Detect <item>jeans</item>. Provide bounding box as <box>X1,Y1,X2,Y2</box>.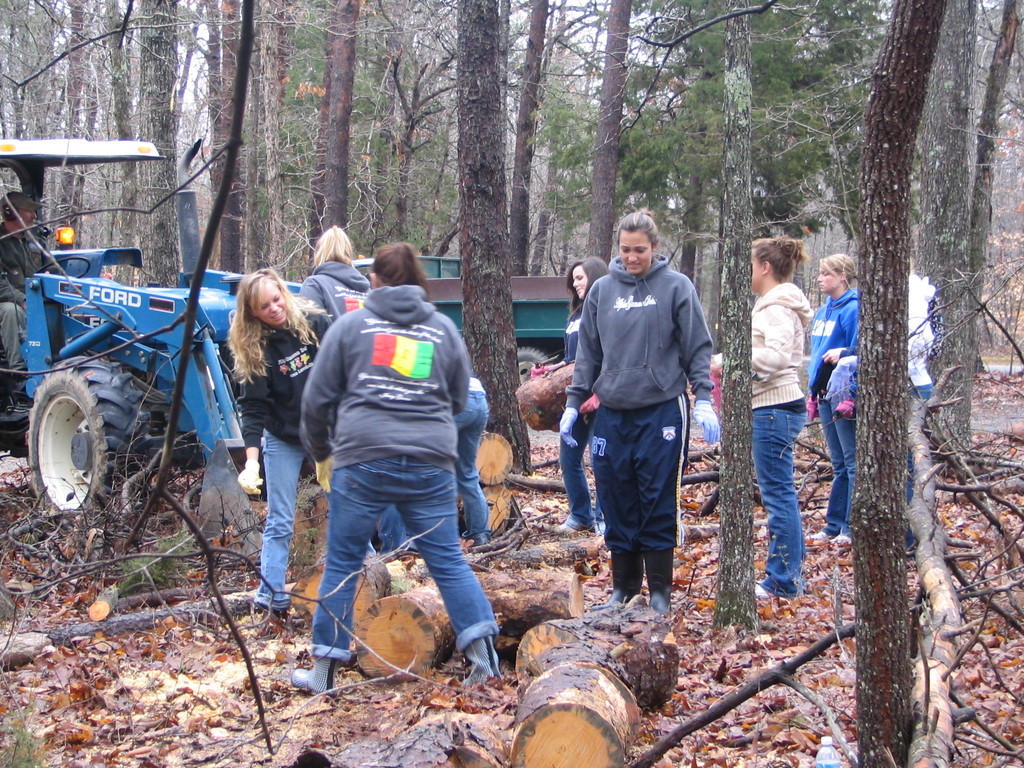
<box>458,392,490,539</box>.
